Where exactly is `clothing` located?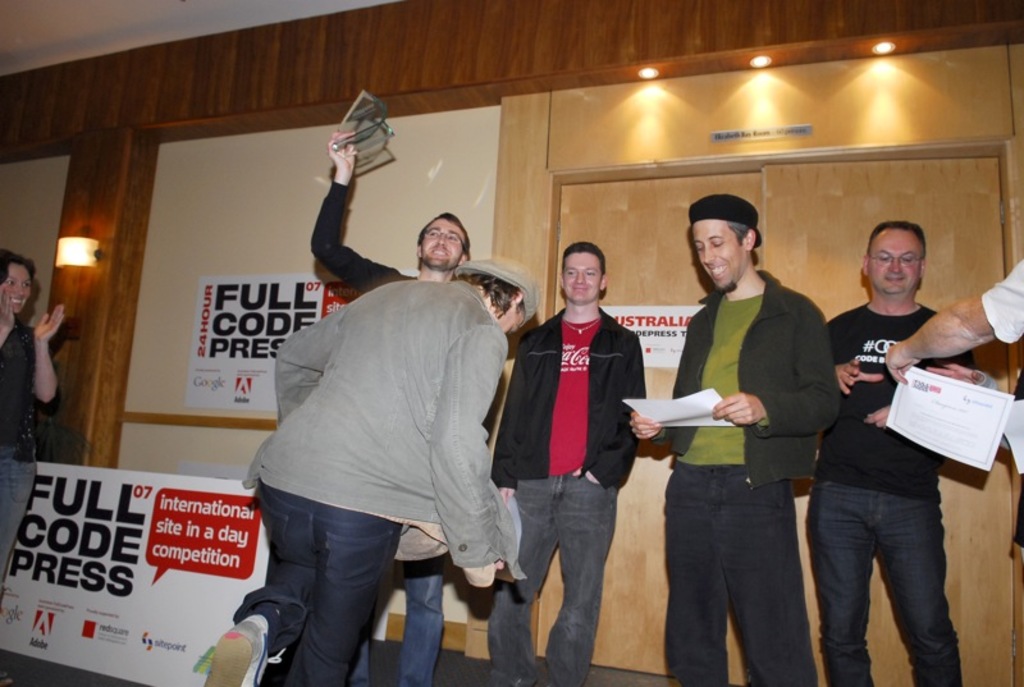
Its bounding box is bbox(664, 467, 828, 686).
